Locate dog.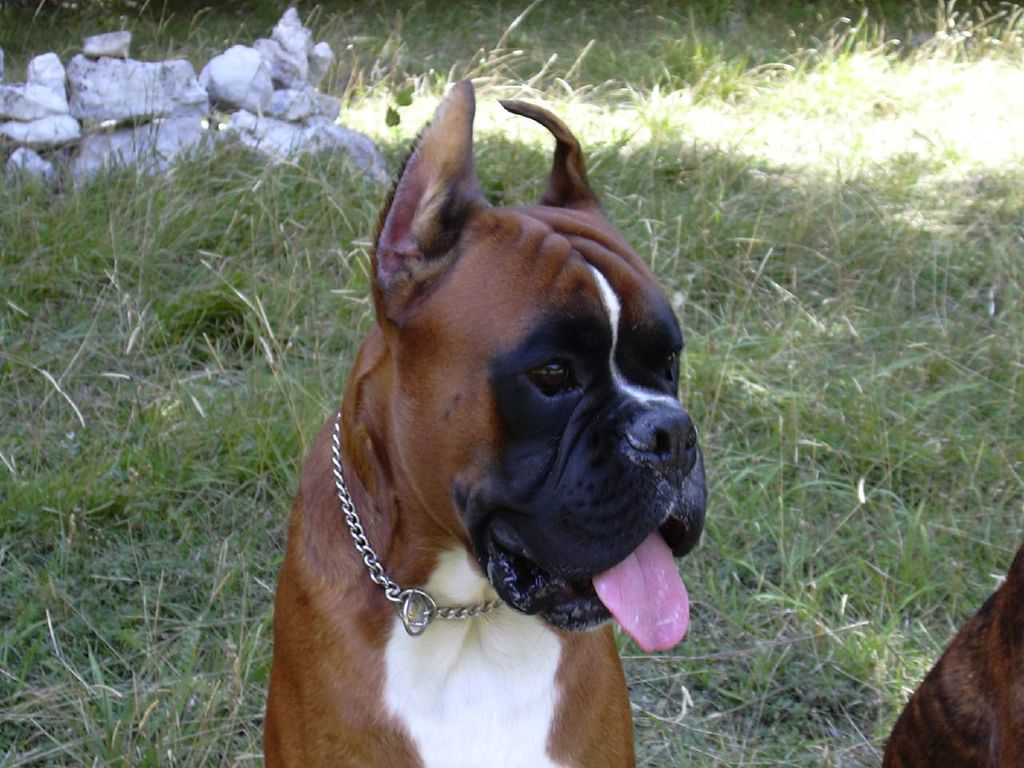
Bounding box: select_region(878, 546, 1023, 767).
